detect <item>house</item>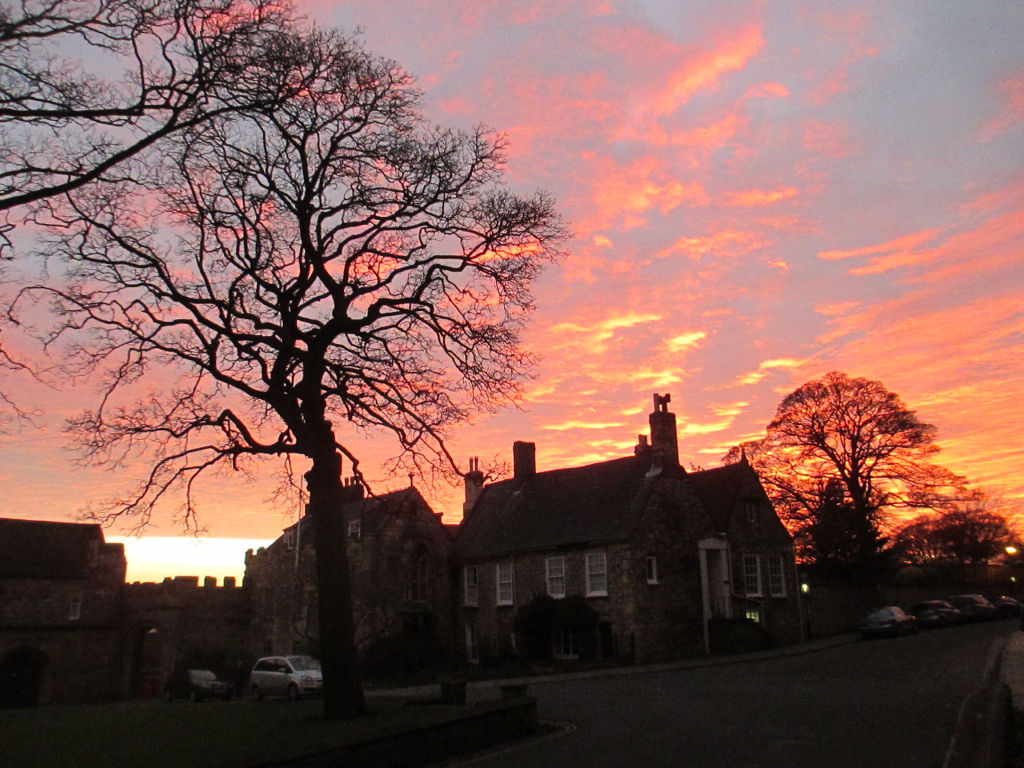
rect(454, 457, 484, 524)
